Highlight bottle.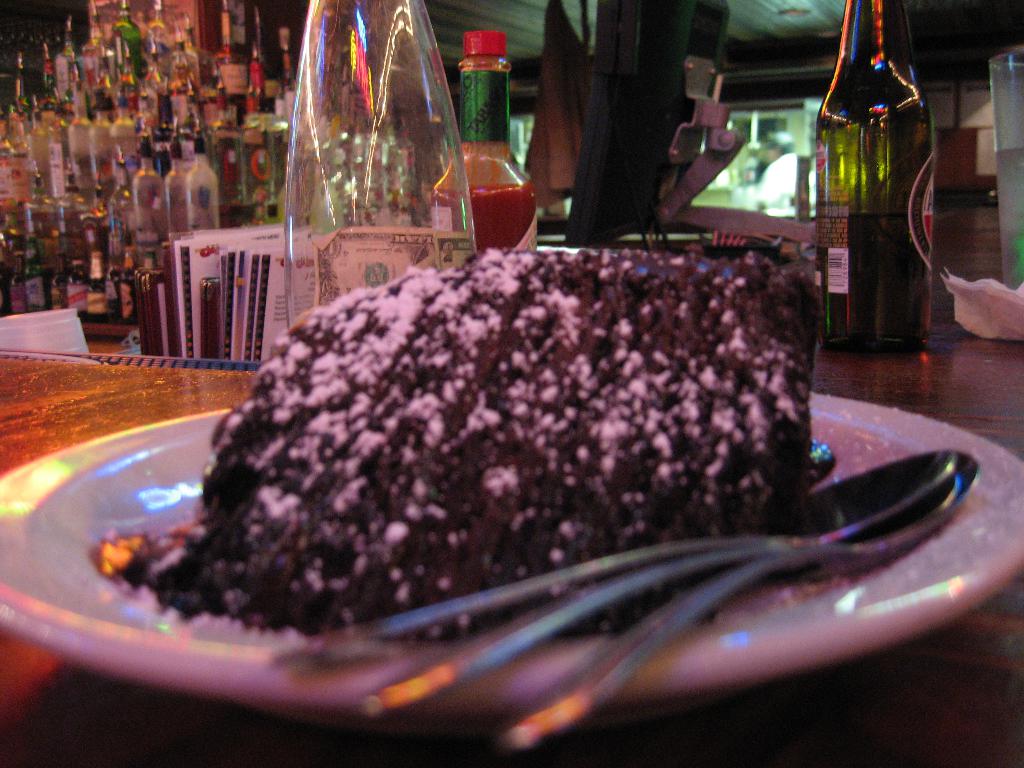
Highlighted region: <box>813,17,938,339</box>.
